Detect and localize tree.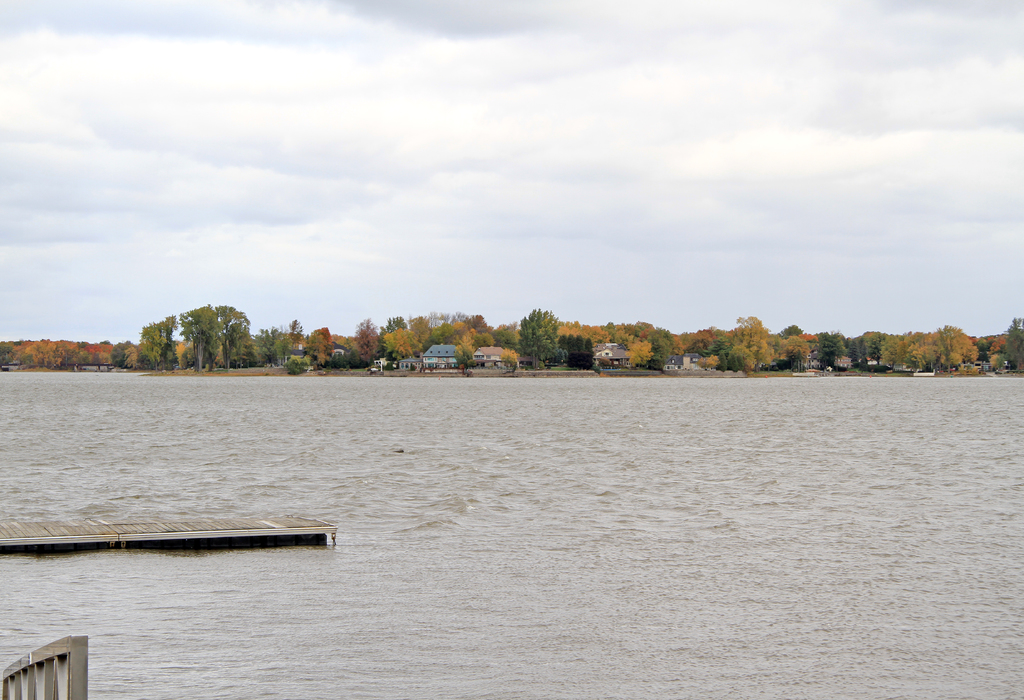
Localized at <bbox>289, 314, 305, 355</bbox>.
